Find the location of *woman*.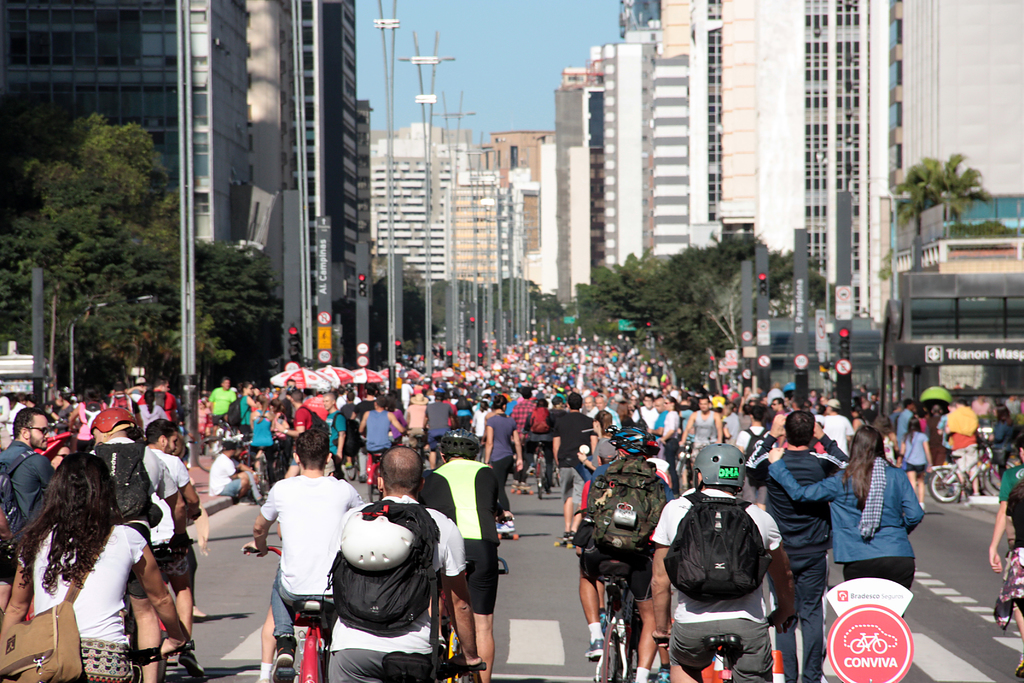
Location: x1=771 y1=423 x2=922 y2=586.
